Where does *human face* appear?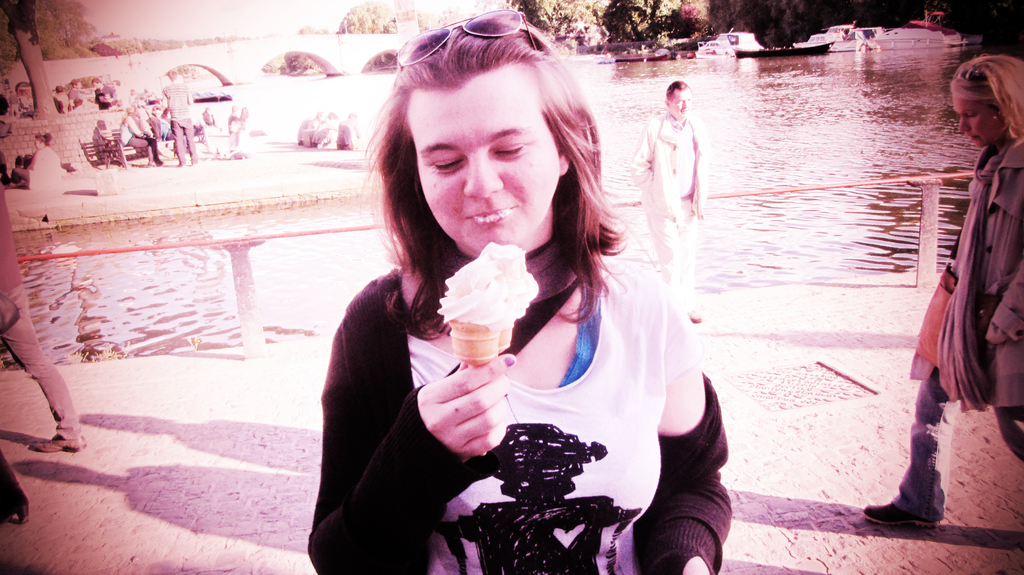
Appears at bbox=(670, 89, 691, 118).
